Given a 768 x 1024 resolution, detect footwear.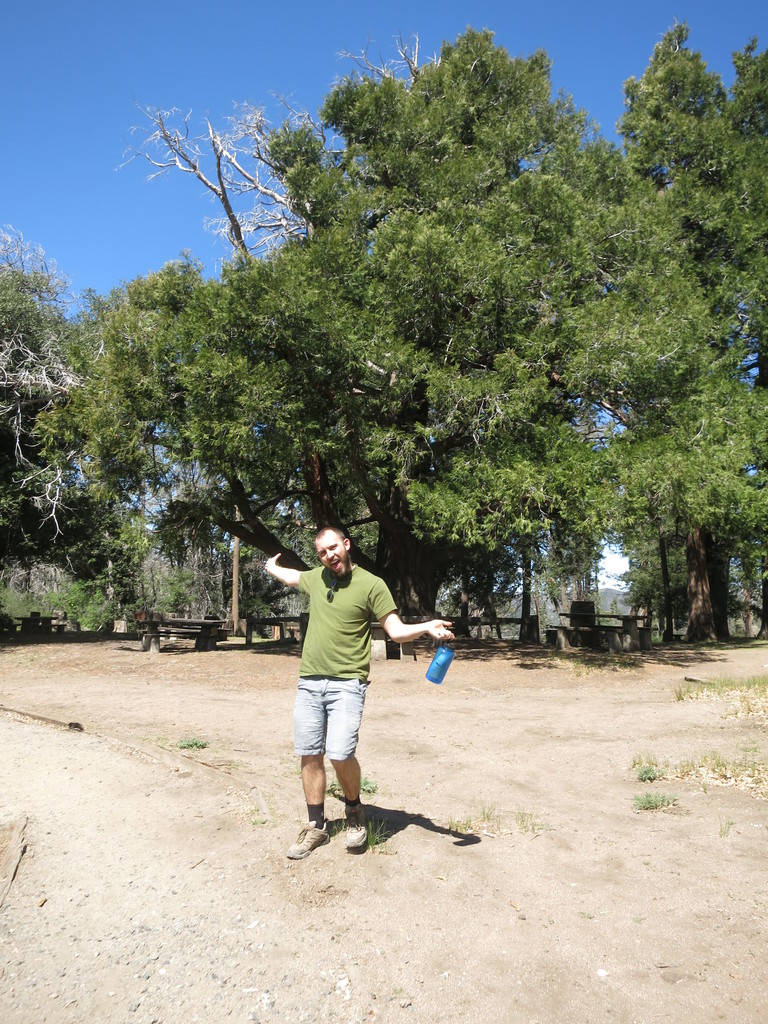
{"x1": 343, "y1": 805, "x2": 368, "y2": 852}.
